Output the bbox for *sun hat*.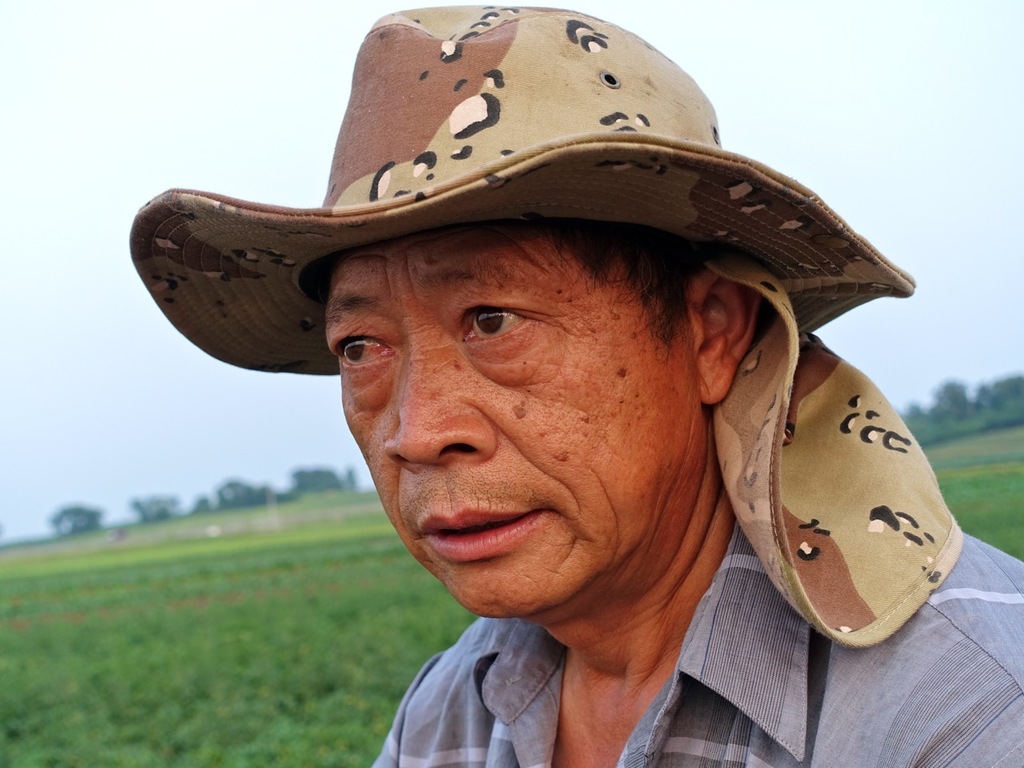
(left=130, top=7, right=959, bottom=649).
